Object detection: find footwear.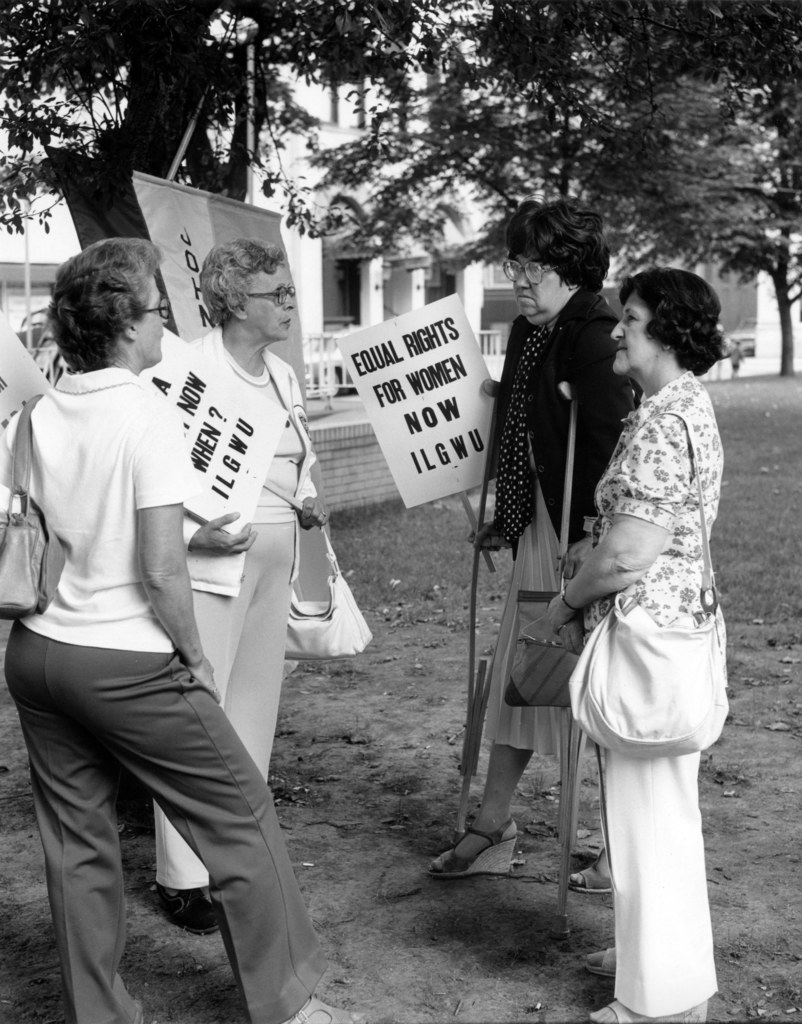
l=271, t=979, r=376, b=1023.
